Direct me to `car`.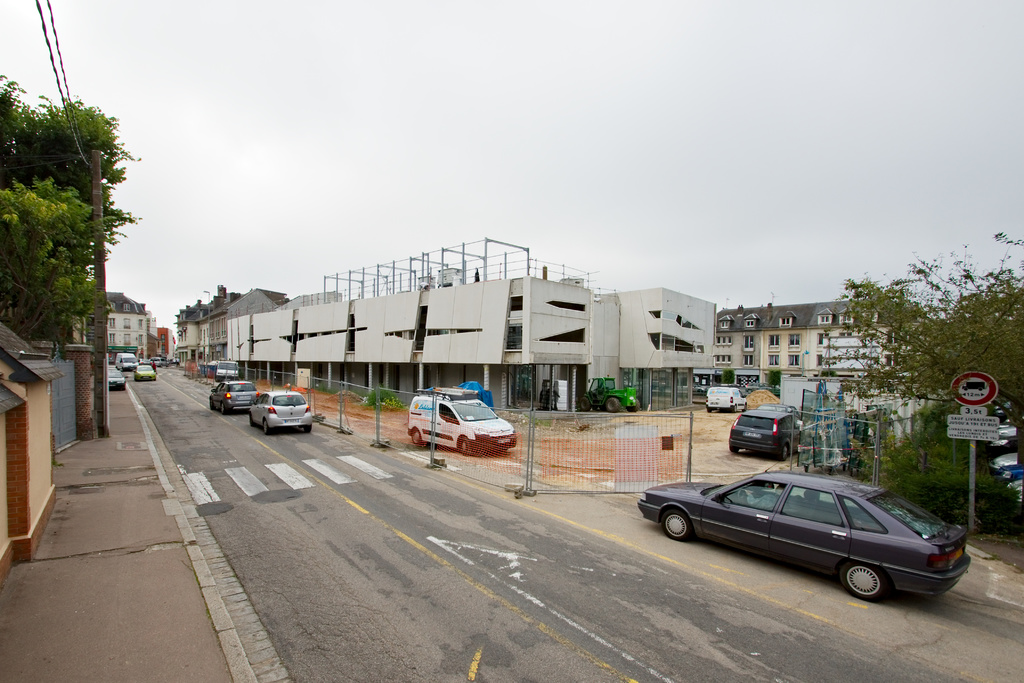
Direction: box=[704, 379, 744, 408].
